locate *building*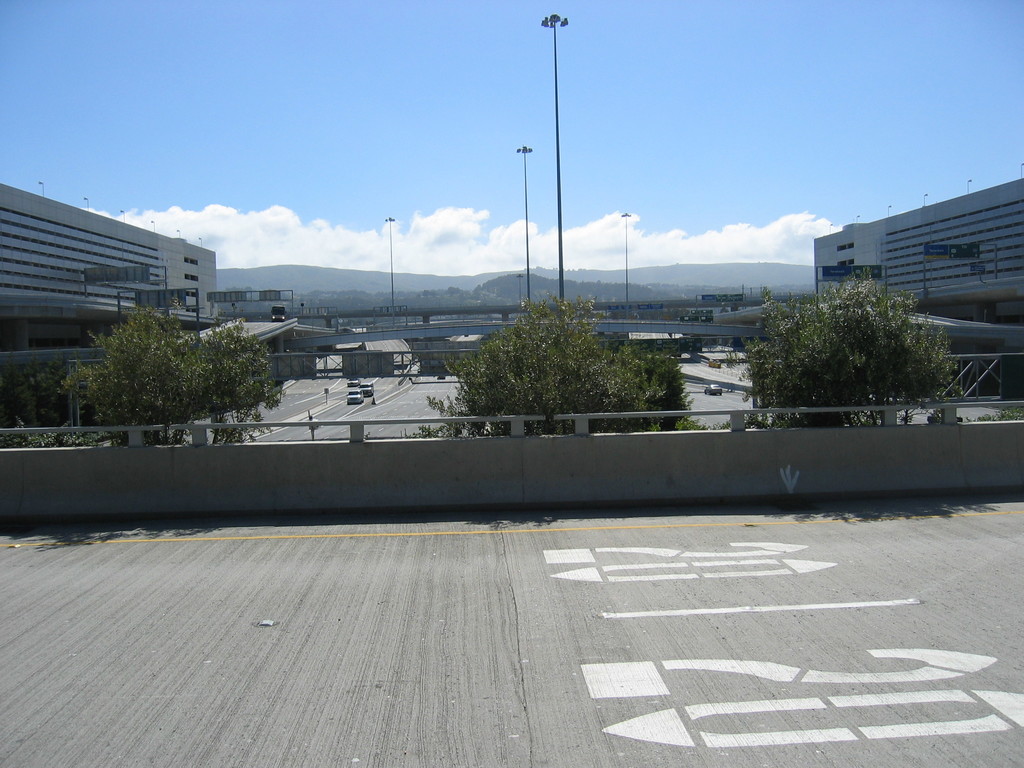
left=0, top=183, right=214, bottom=397
